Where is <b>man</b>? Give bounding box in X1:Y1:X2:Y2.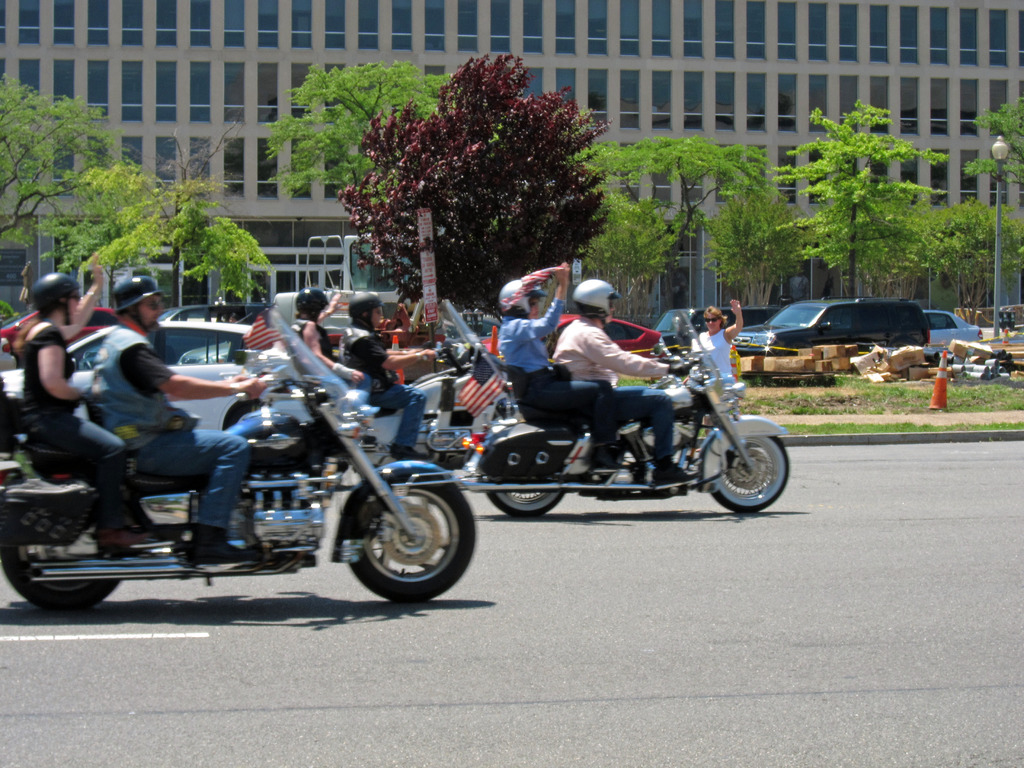
338:289:448:461.
